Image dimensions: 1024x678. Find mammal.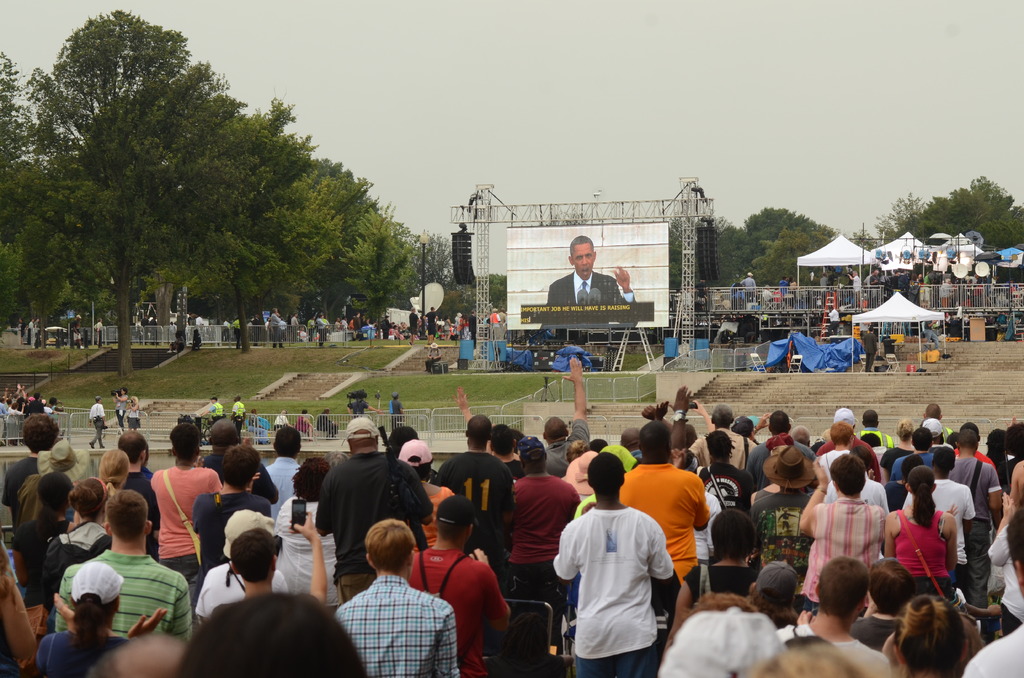
l=946, t=424, r=1004, b=628.
